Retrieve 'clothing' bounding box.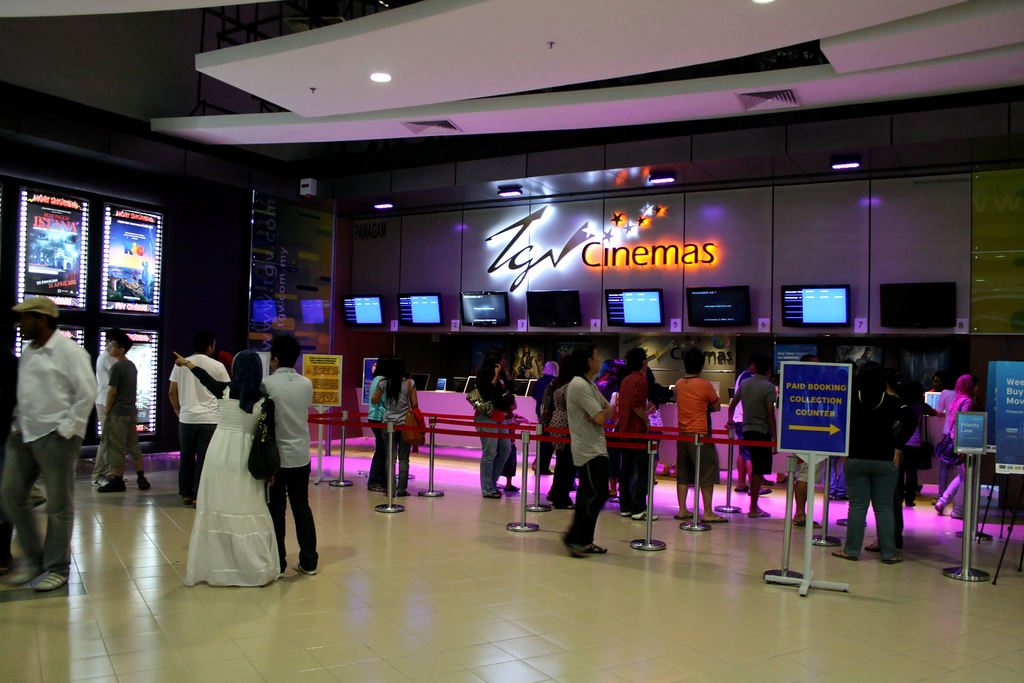
Bounding box: <bbox>652, 404, 662, 465</bbox>.
